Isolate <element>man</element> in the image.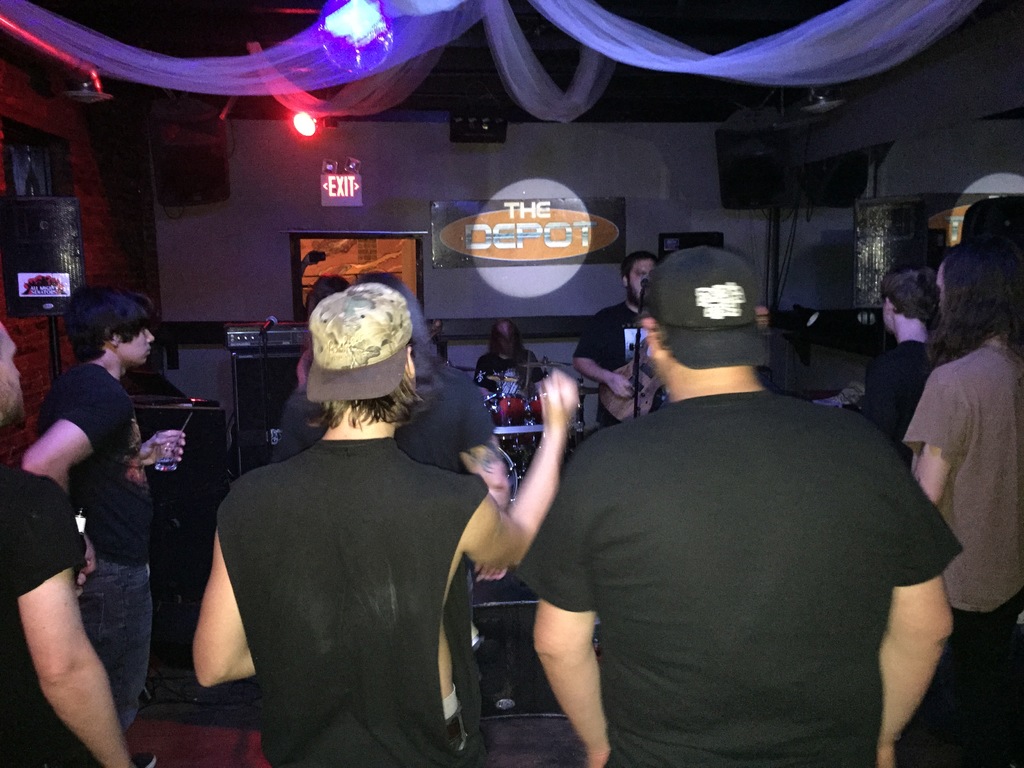
Isolated region: x1=268 y1=268 x2=511 y2=504.
